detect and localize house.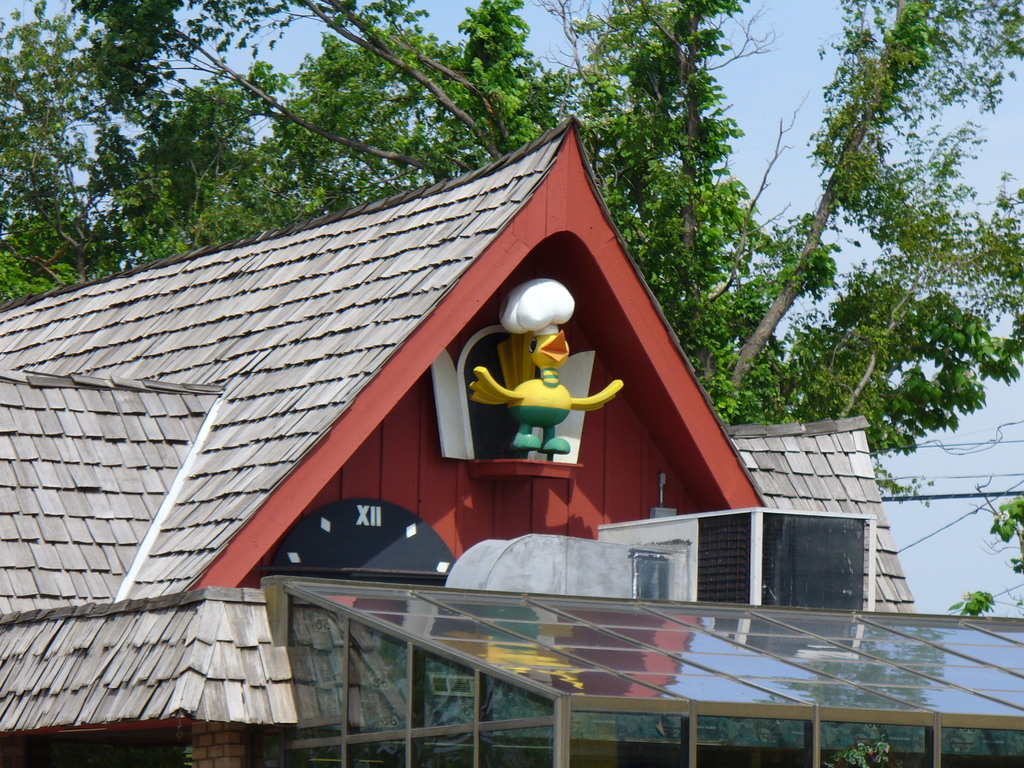
Localized at bbox(0, 108, 1023, 764).
